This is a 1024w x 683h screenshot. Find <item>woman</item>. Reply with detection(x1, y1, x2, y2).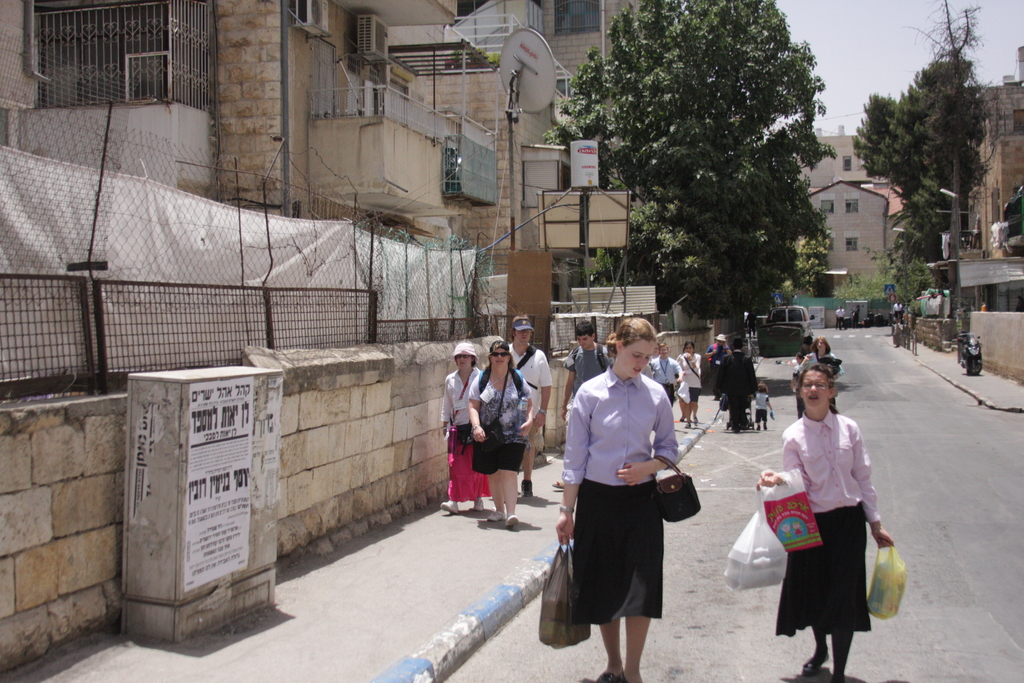
detection(468, 341, 534, 529).
